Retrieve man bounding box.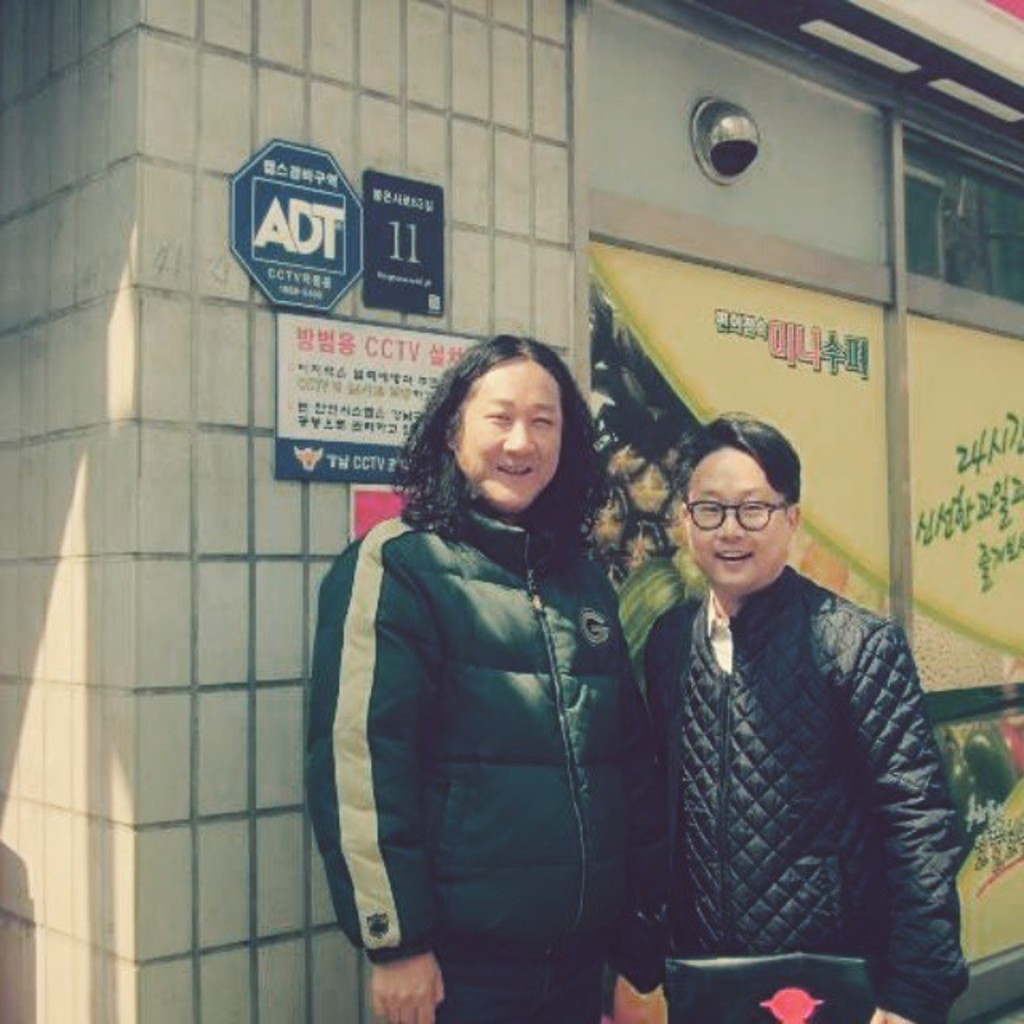
Bounding box: {"left": 614, "top": 400, "right": 973, "bottom": 1011}.
